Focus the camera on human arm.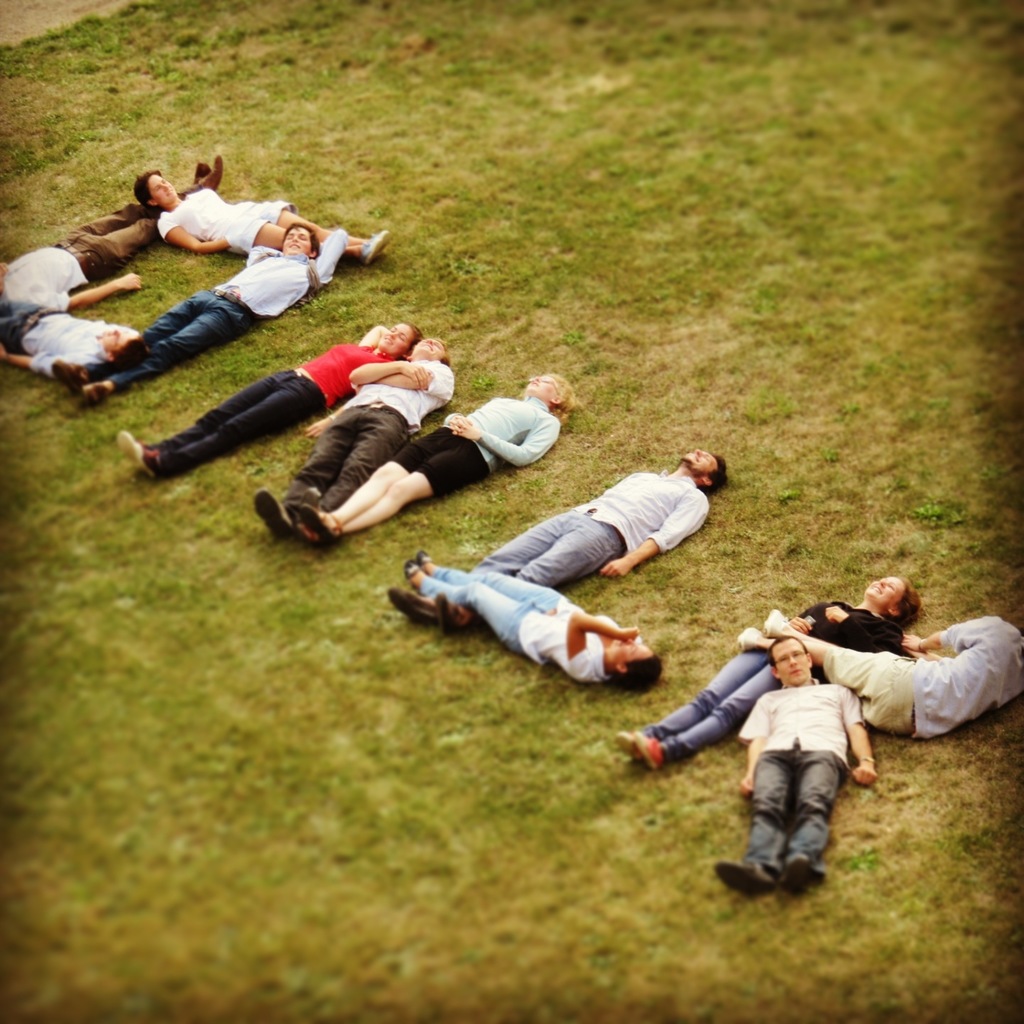
Focus region: Rect(16, 267, 144, 309).
